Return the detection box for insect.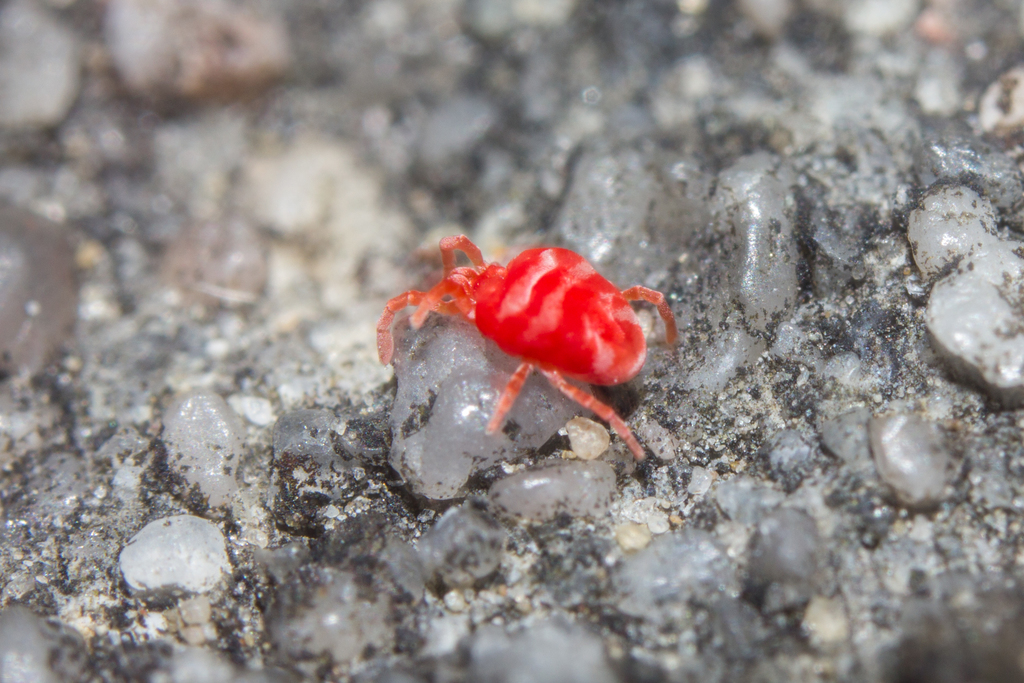
372:236:684:463.
